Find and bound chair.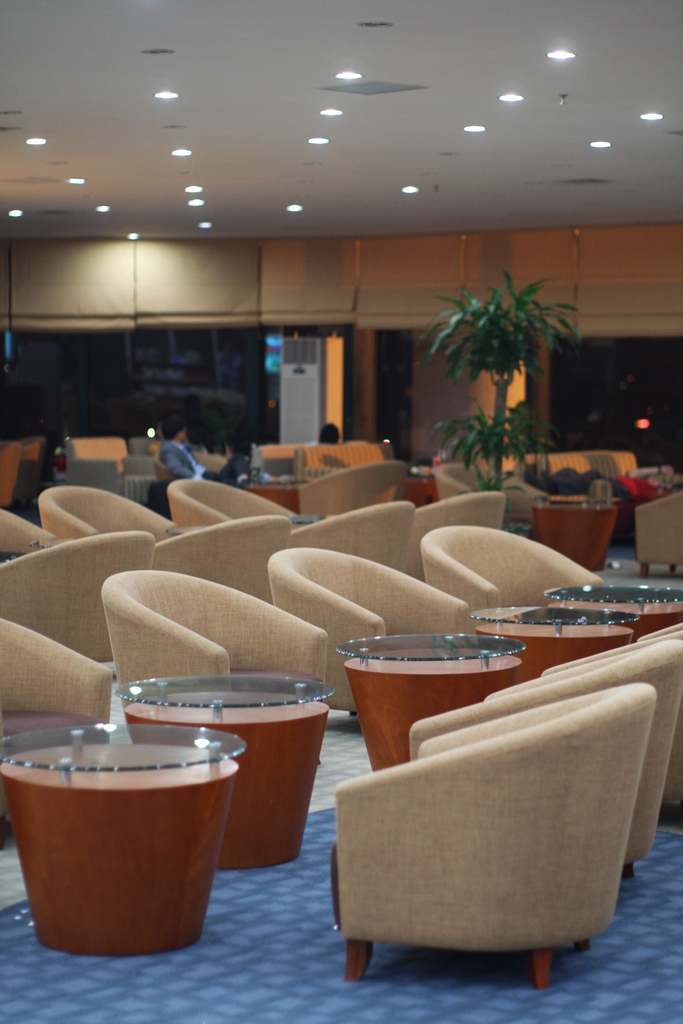
Bound: region(98, 566, 333, 774).
